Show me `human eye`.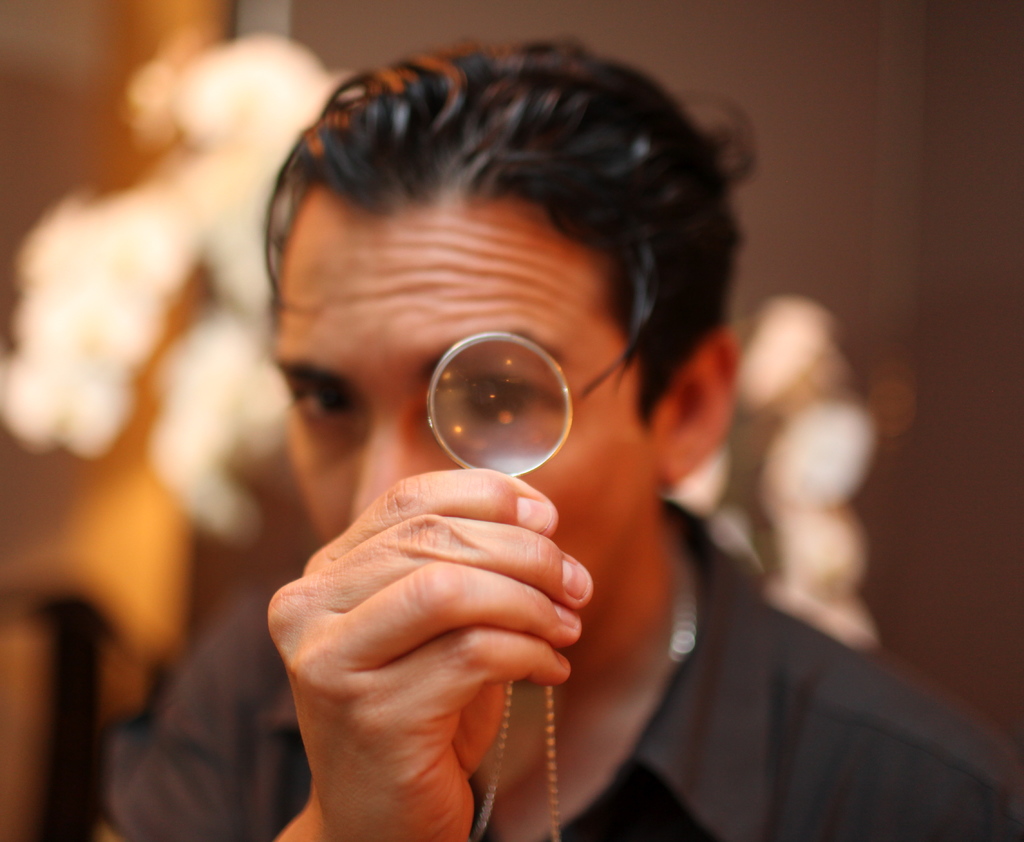
`human eye` is here: locate(289, 383, 356, 431).
